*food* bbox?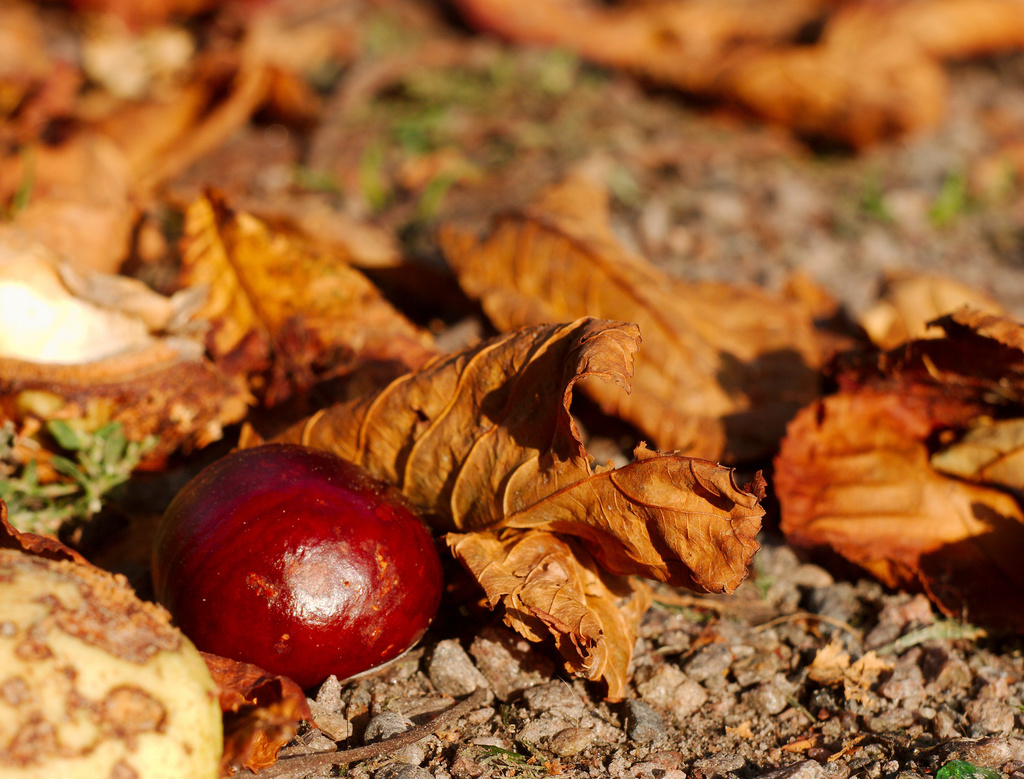
<box>150,443,442,688</box>
